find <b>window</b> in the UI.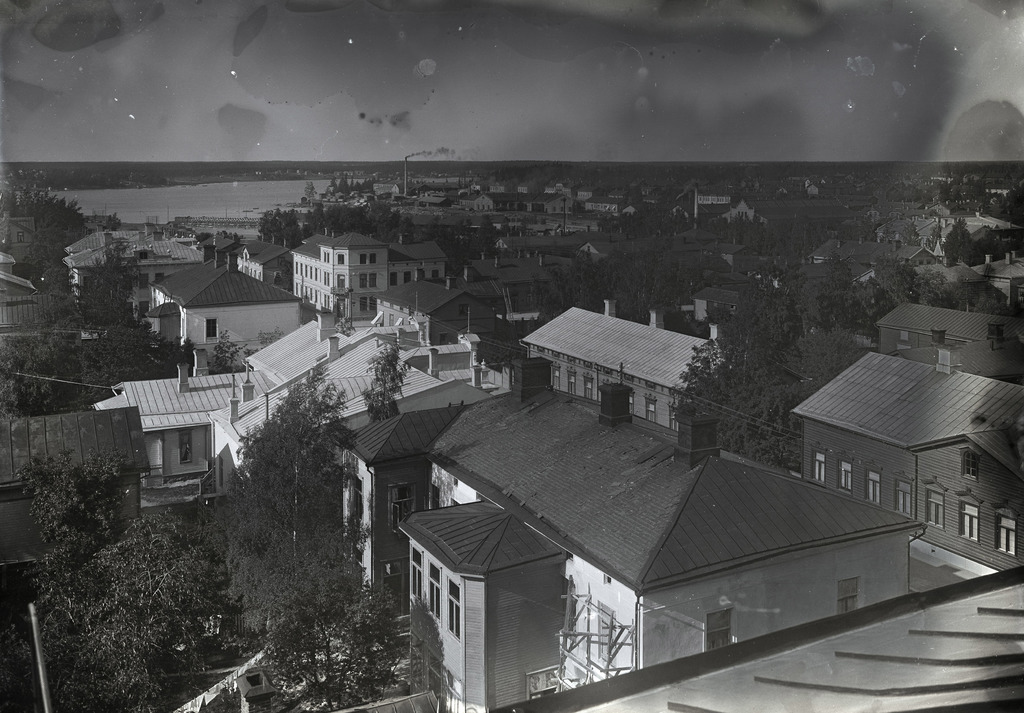
UI element at bbox=[447, 586, 465, 645].
